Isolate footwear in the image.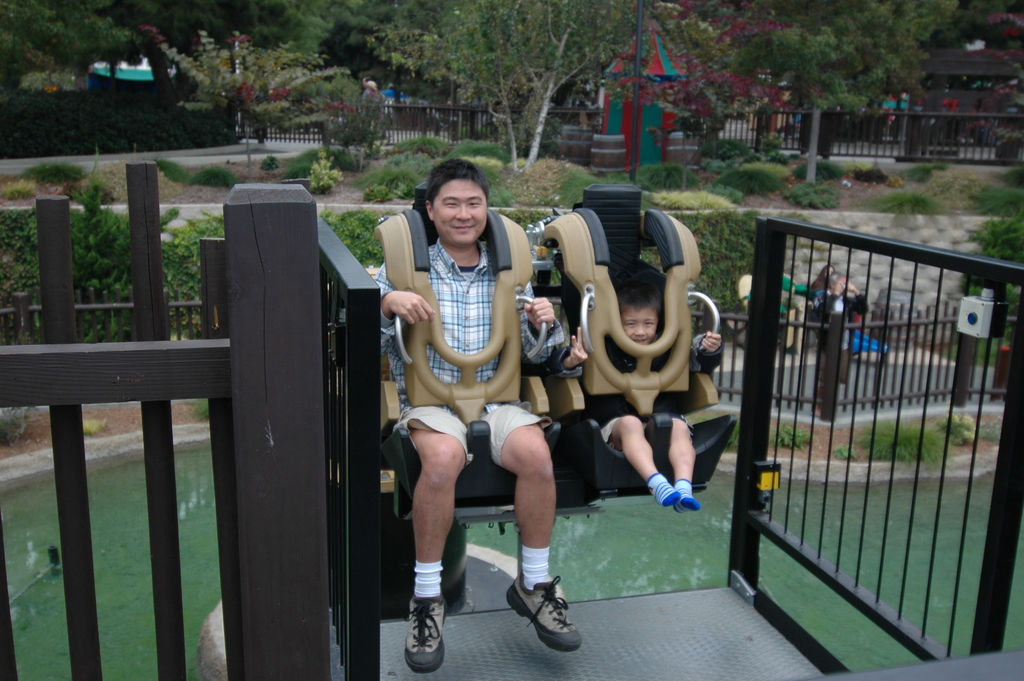
Isolated region: (499,577,589,649).
